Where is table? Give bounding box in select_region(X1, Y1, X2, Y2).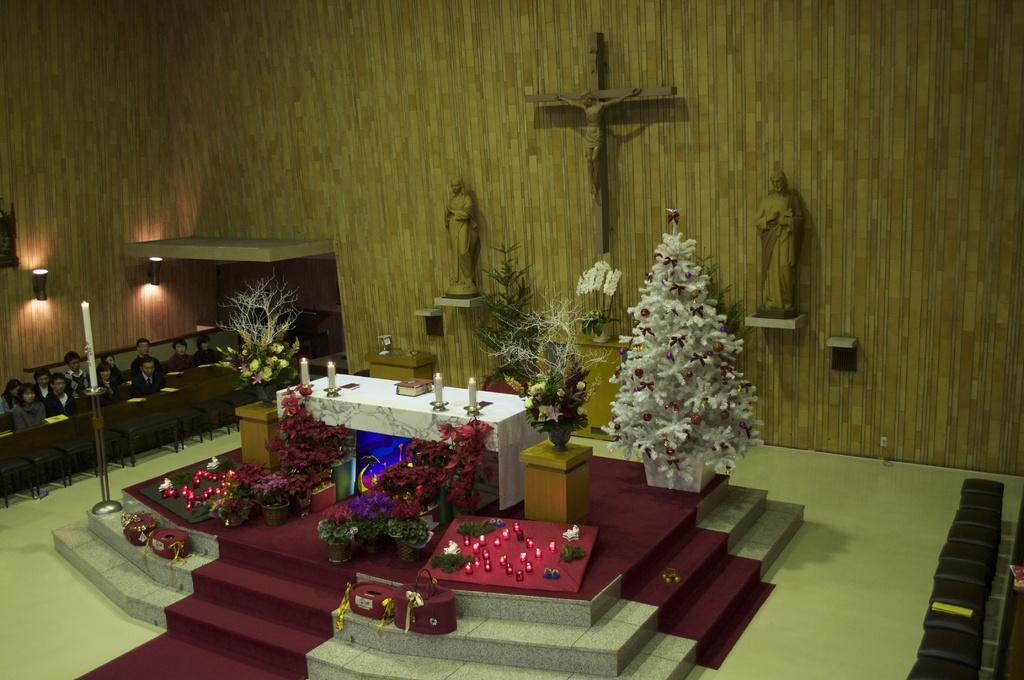
select_region(522, 440, 589, 525).
